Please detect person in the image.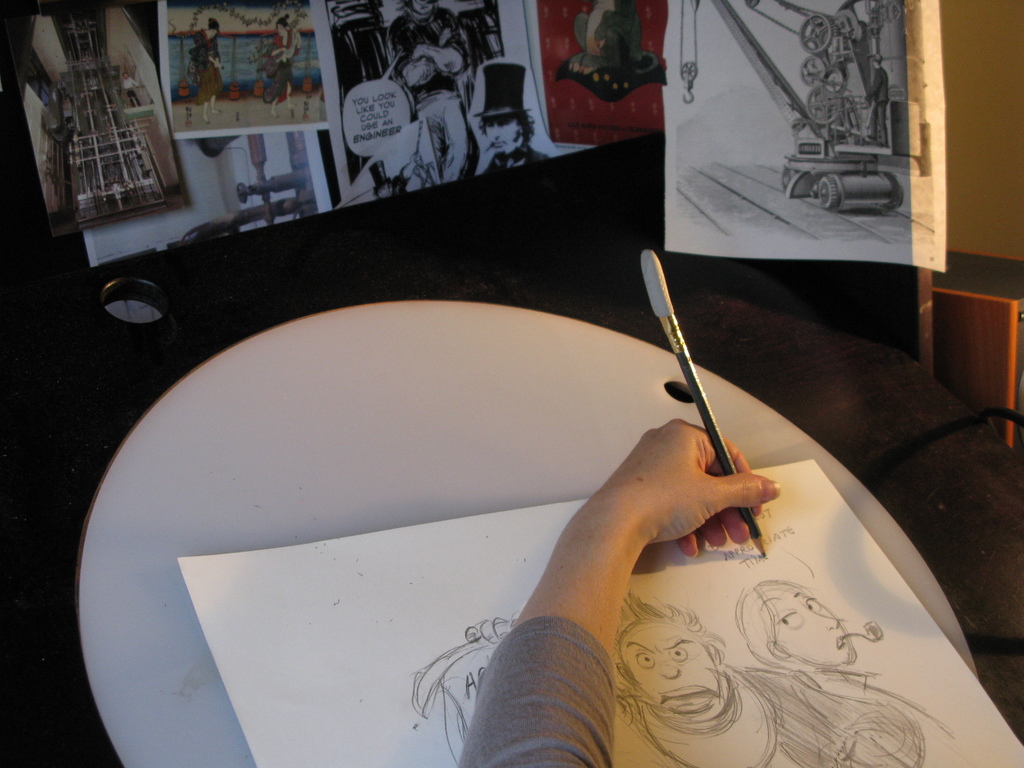
476/66/549/177.
